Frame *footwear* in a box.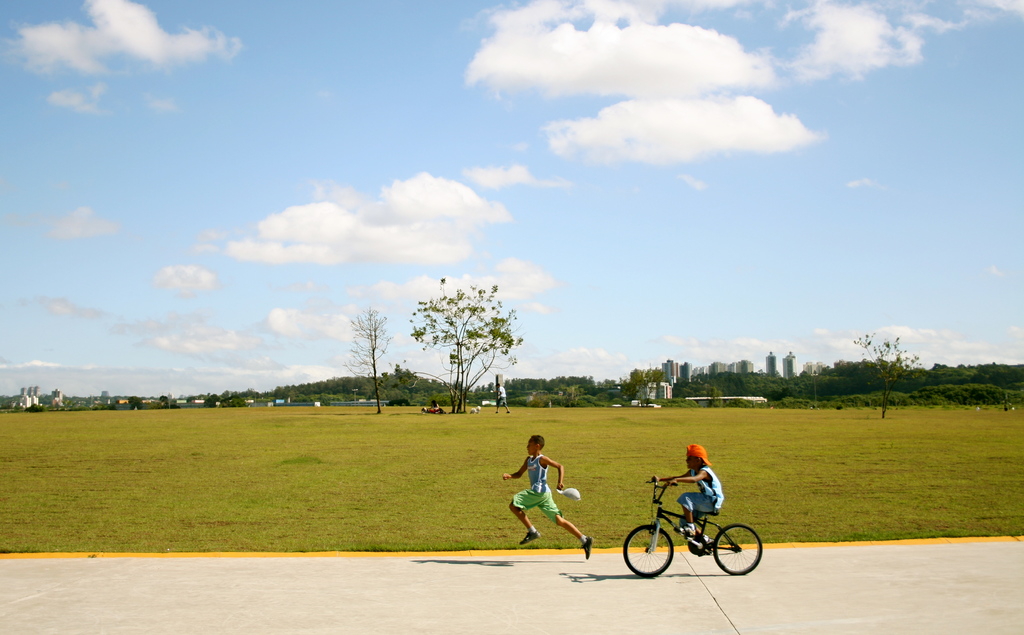
left=519, top=531, right=538, bottom=543.
